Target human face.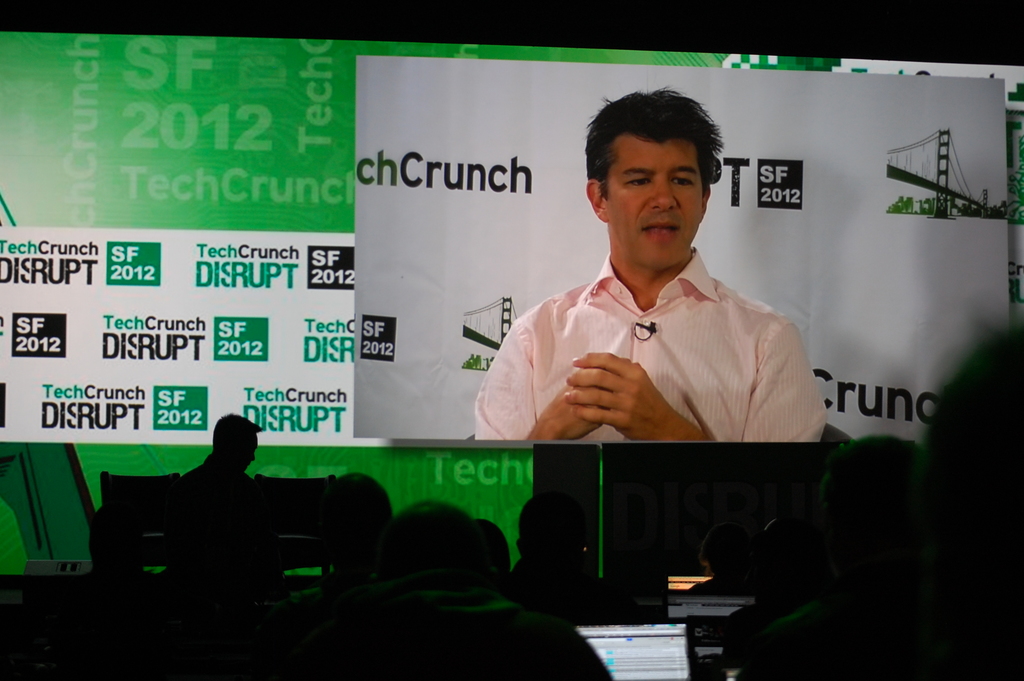
Target region: 609, 138, 703, 264.
